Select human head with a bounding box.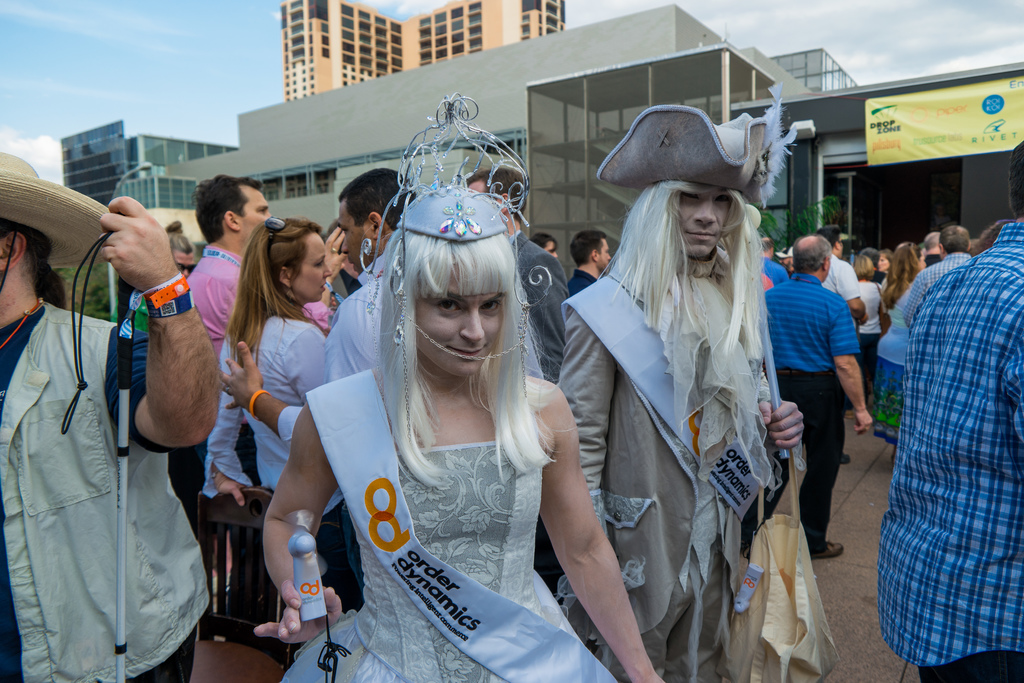
{"x1": 334, "y1": 168, "x2": 421, "y2": 277}.
